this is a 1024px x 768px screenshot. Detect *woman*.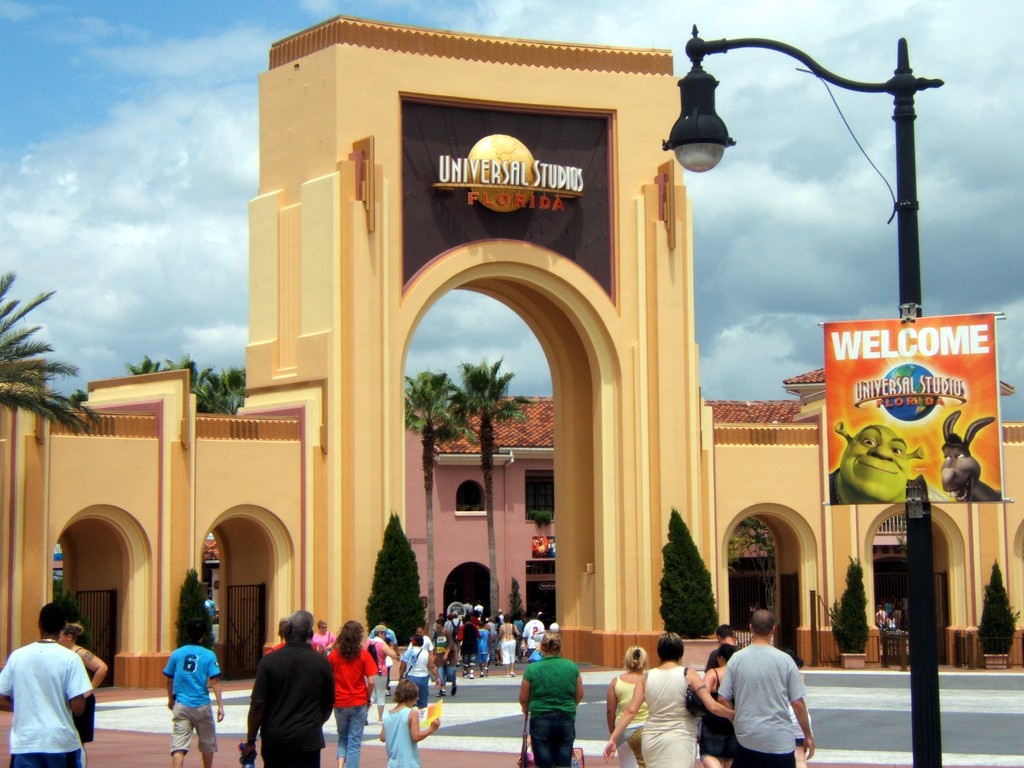
BBox(58, 621, 107, 696).
